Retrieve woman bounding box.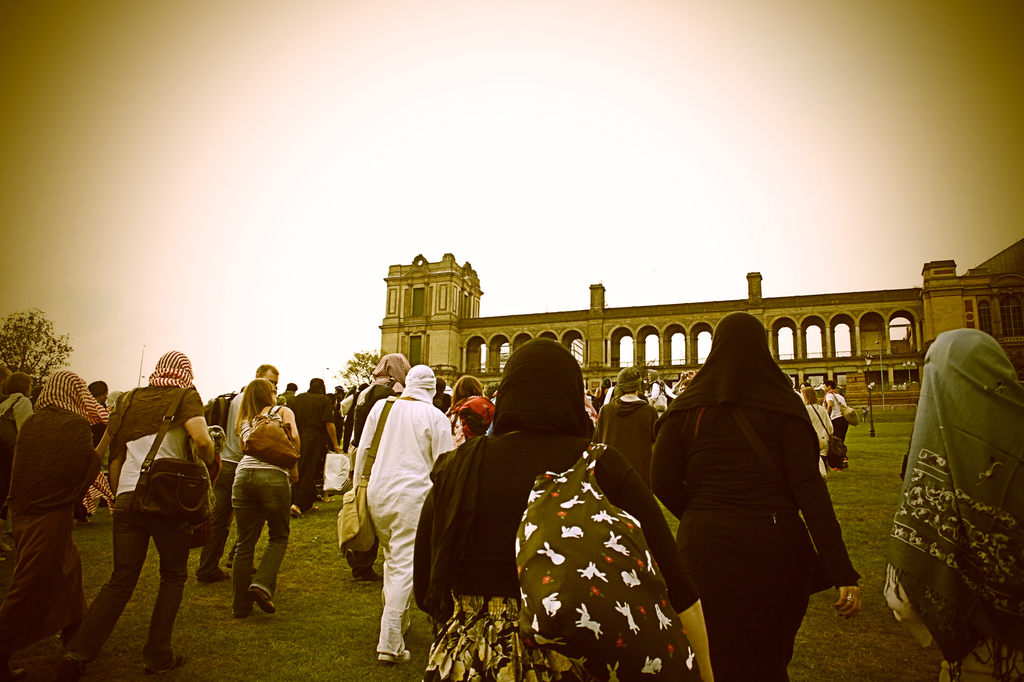
Bounding box: region(59, 349, 216, 681).
